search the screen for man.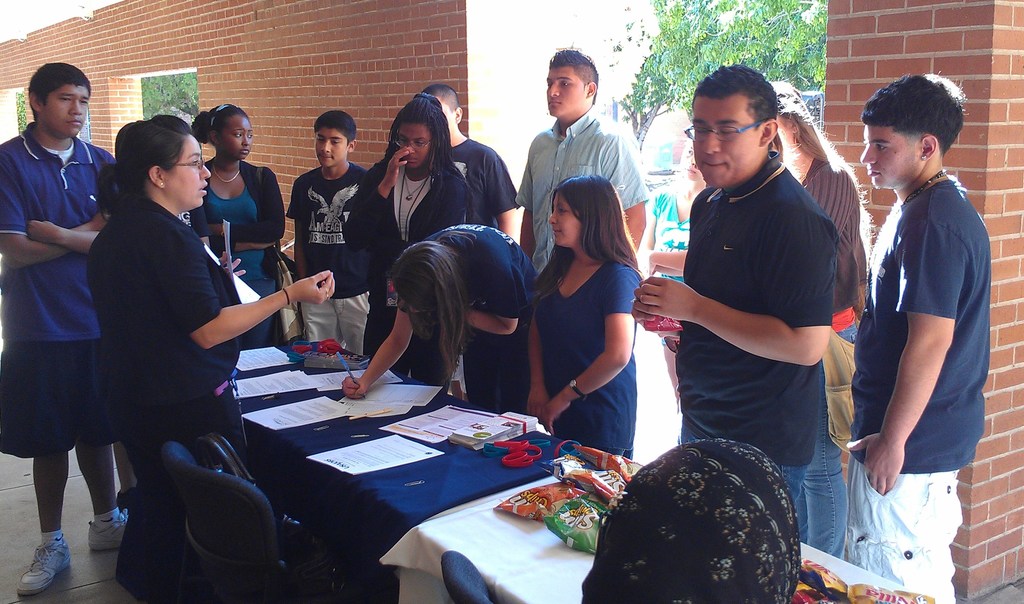
Found at 424, 83, 521, 258.
